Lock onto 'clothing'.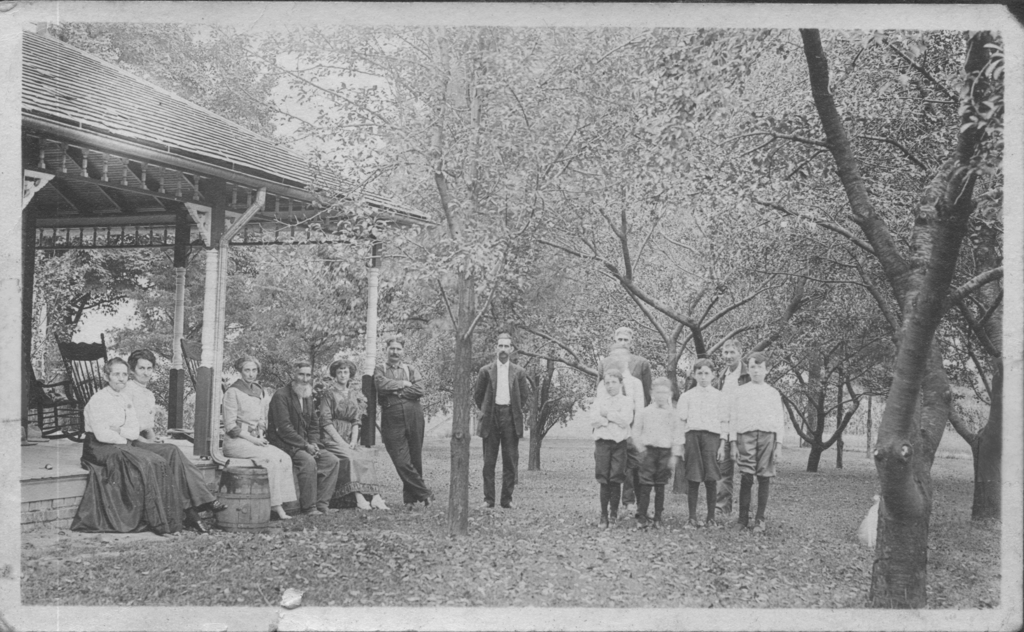
Locked: region(586, 391, 632, 517).
